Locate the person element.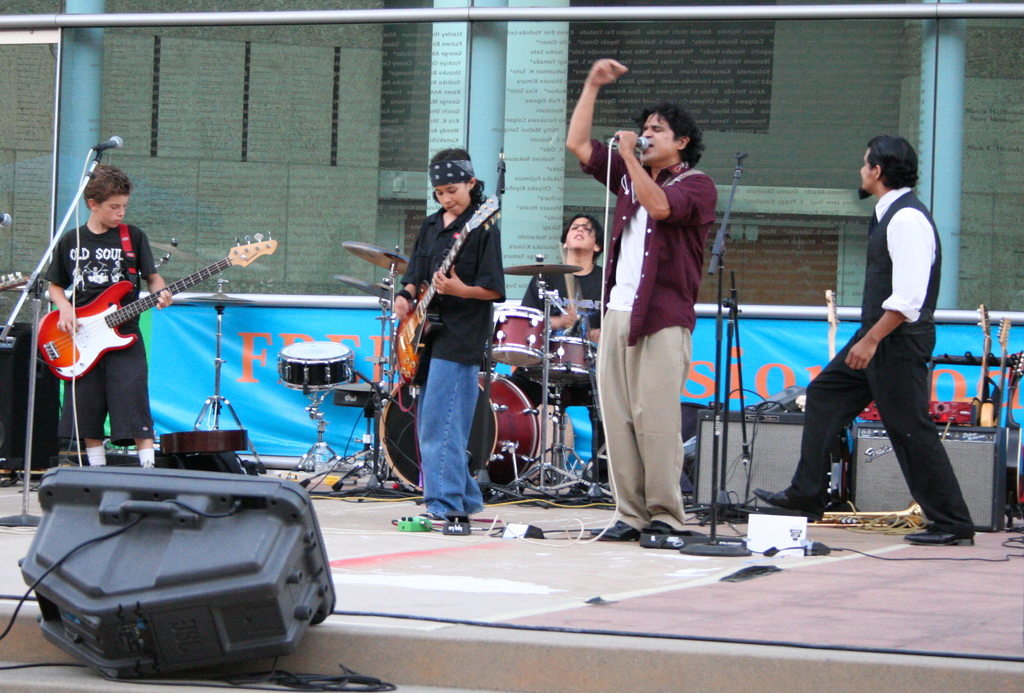
Element bbox: detection(45, 167, 173, 472).
